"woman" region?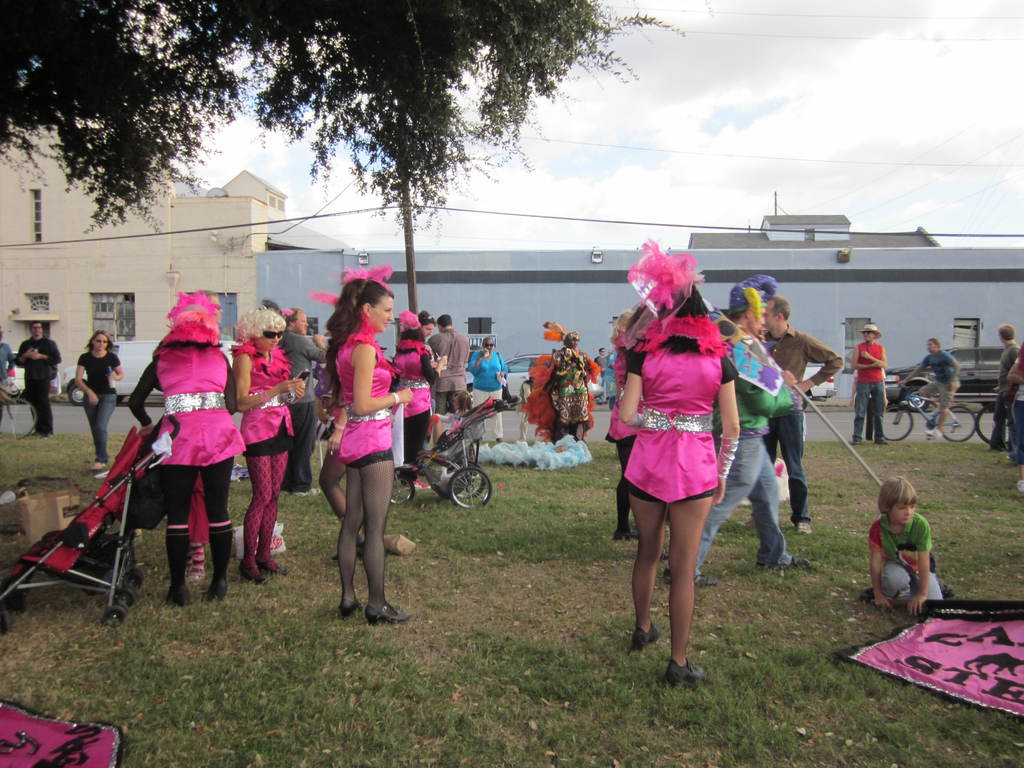
[600, 300, 643, 545]
